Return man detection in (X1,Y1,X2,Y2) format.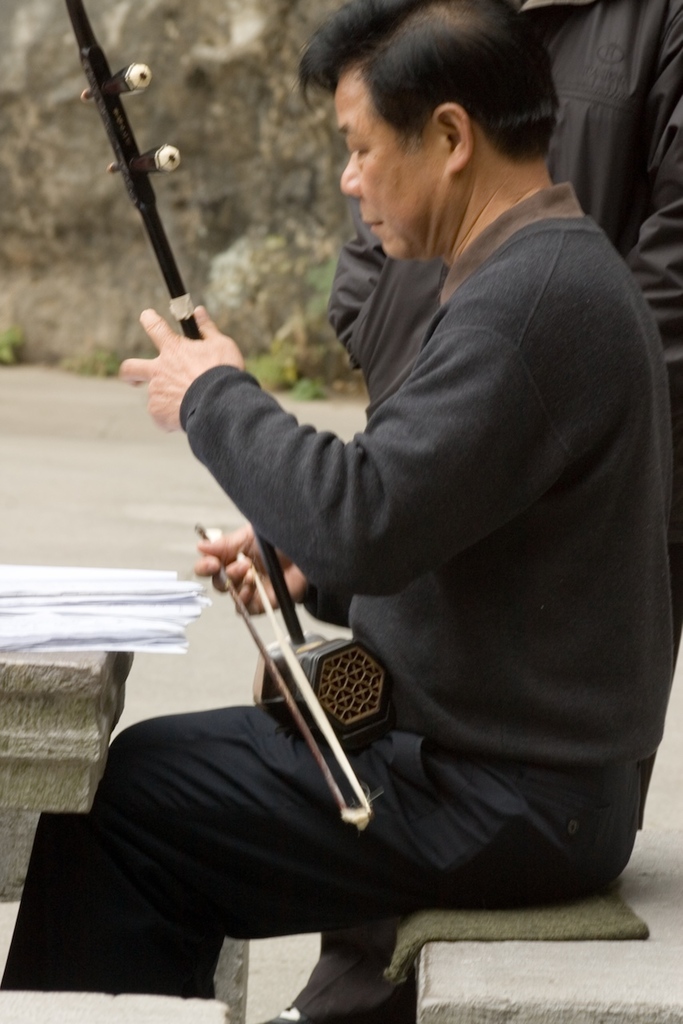
(104,19,650,1023).
